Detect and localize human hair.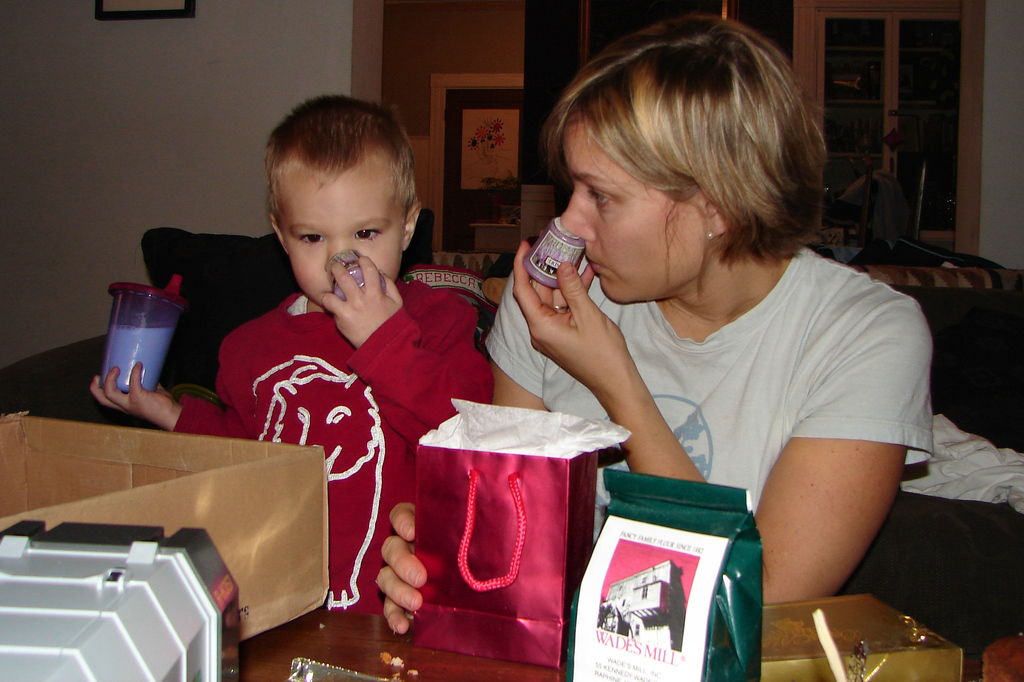
Localized at (left=537, top=13, right=830, bottom=297).
